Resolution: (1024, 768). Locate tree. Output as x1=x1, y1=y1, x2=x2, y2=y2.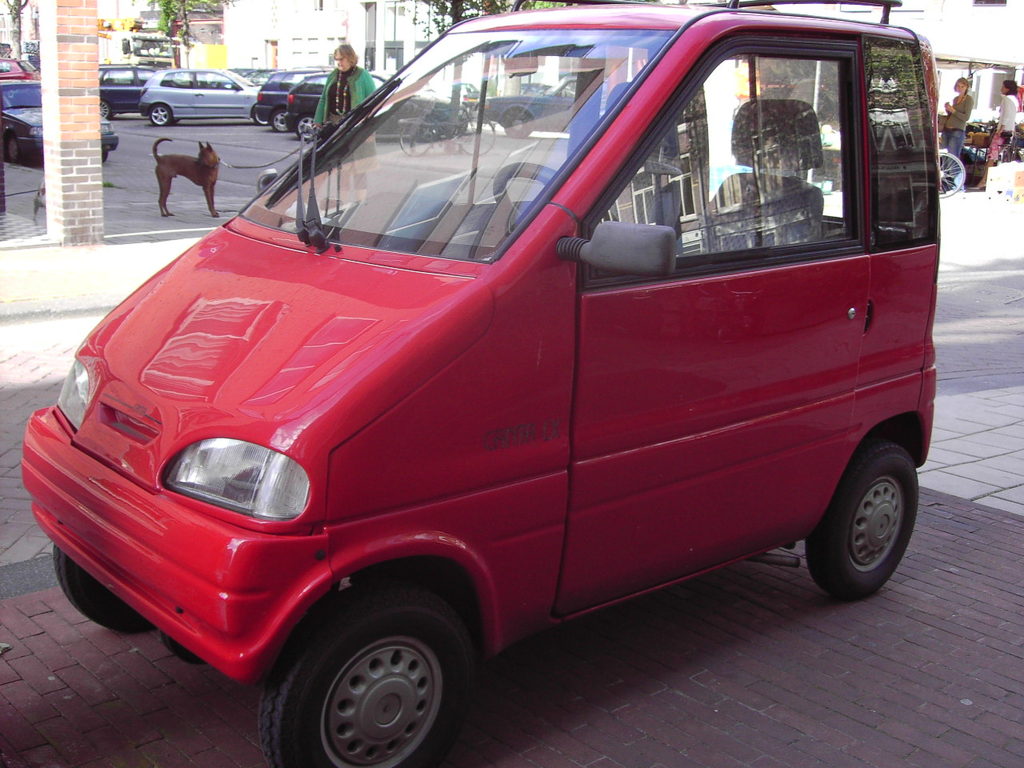
x1=145, y1=0, x2=222, y2=68.
